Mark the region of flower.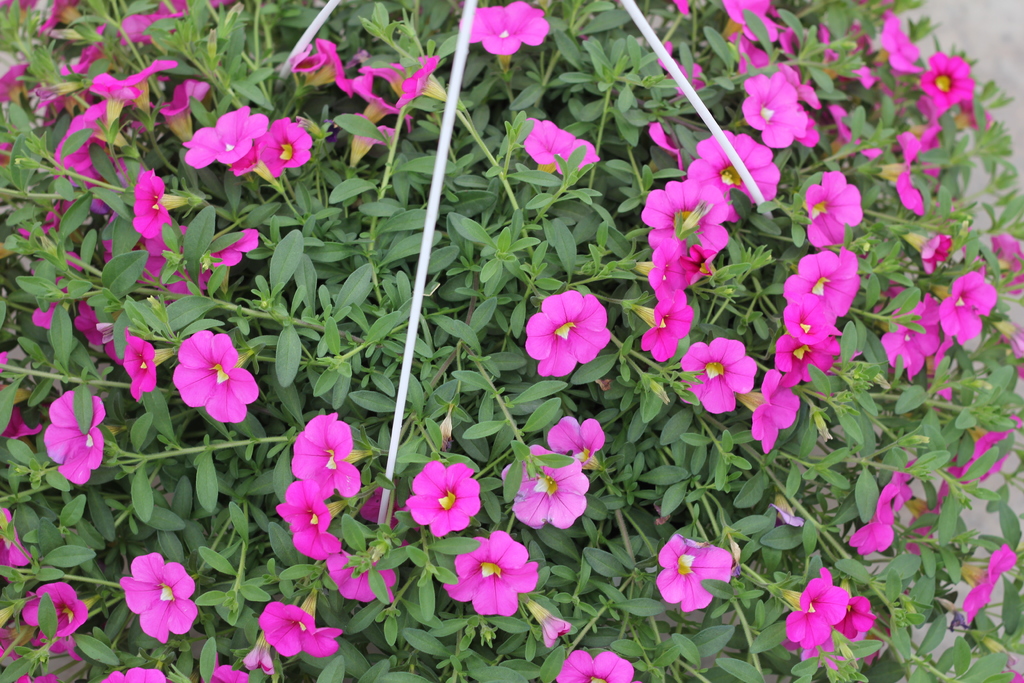
Region: 458:0:552:66.
